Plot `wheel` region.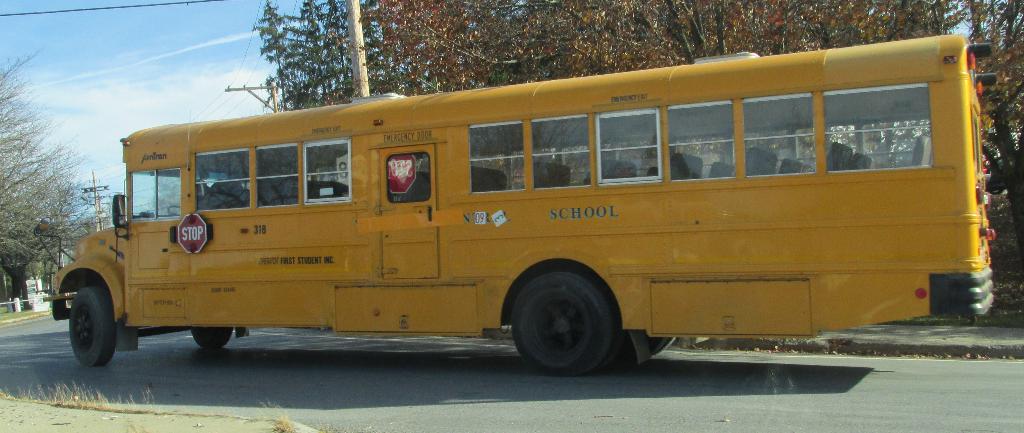
Plotted at {"x1": 646, "y1": 336, "x2": 675, "y2": 355}.
